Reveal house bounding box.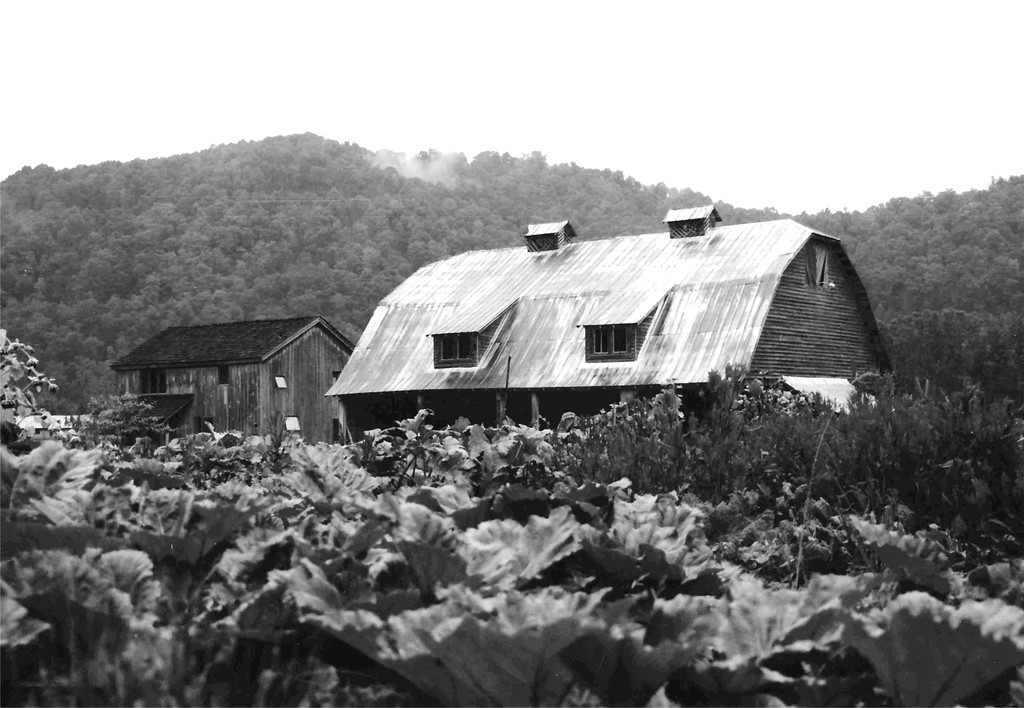
Revealed: 312 202 877 449.
